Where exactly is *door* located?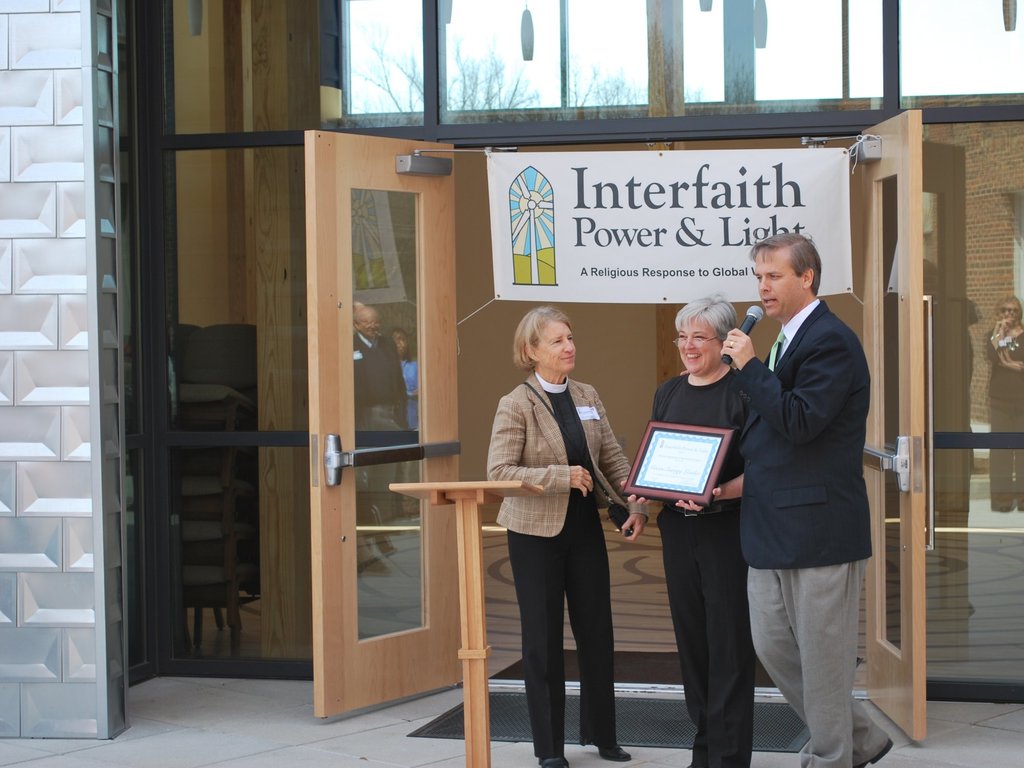
Its bounding box is (x1=858, y1=106, x2=927, y2=739).
